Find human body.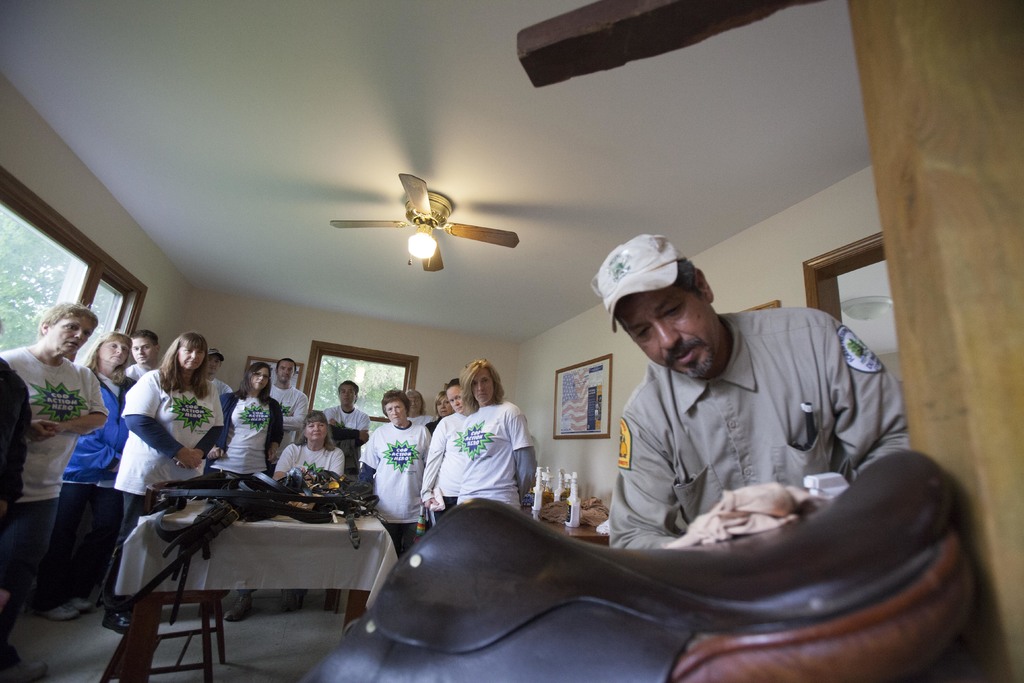
267 377 311 478.
